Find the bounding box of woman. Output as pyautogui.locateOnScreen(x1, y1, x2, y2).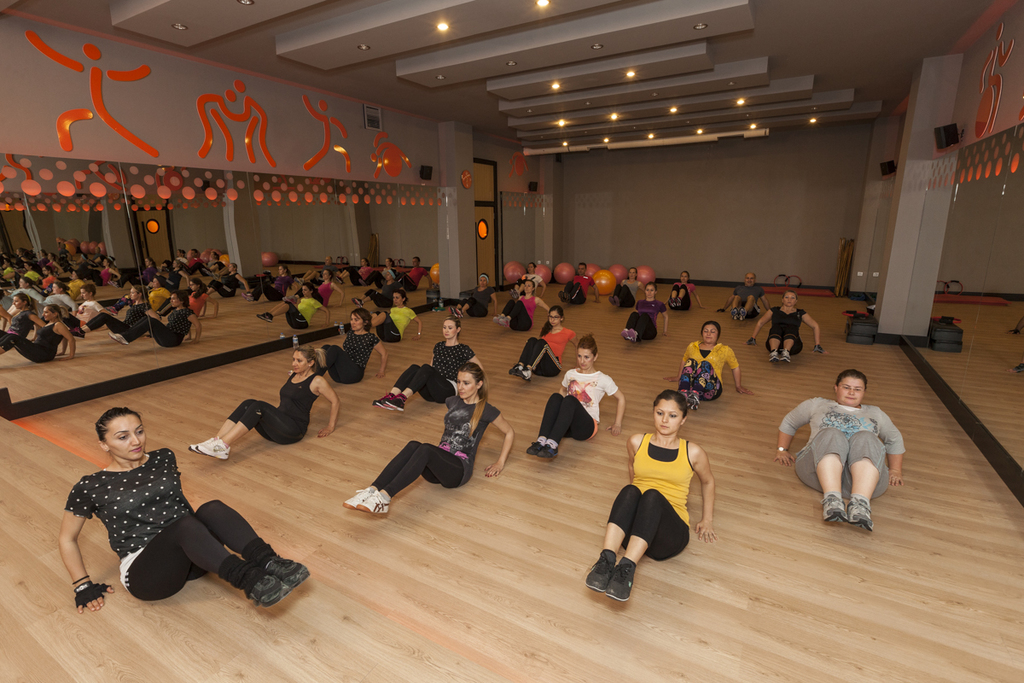
pyautogui.locateOnScreen(289, 309, 388, 386).
